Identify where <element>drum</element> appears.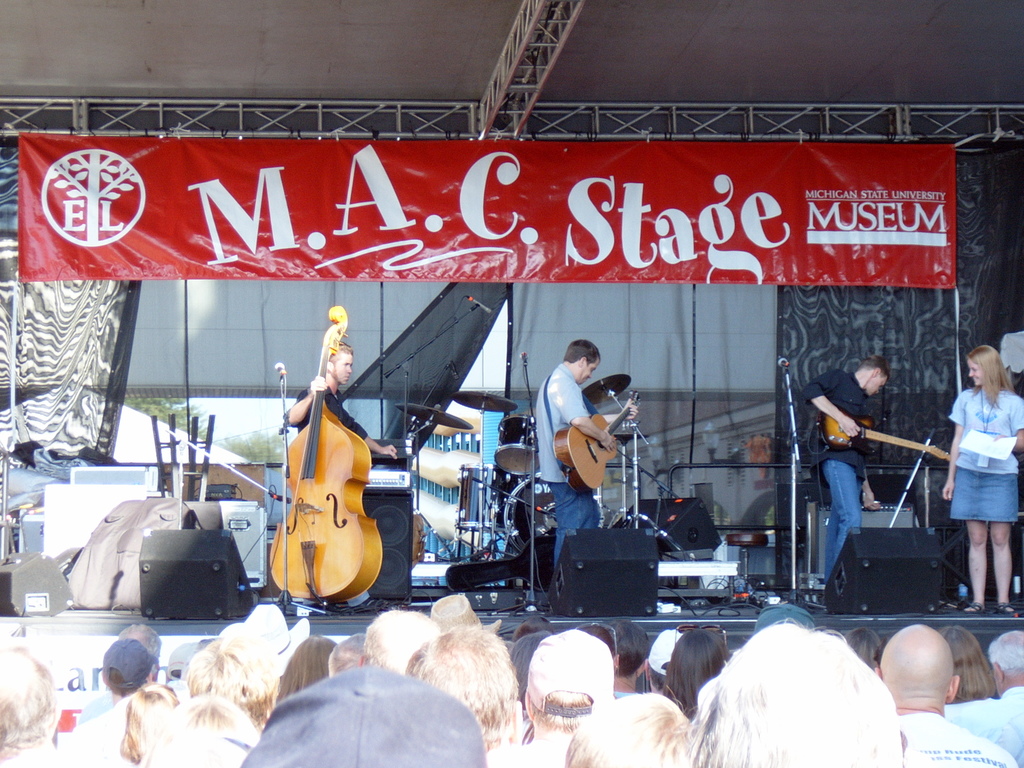
Appears at <box>493,413,539,477</box>.
